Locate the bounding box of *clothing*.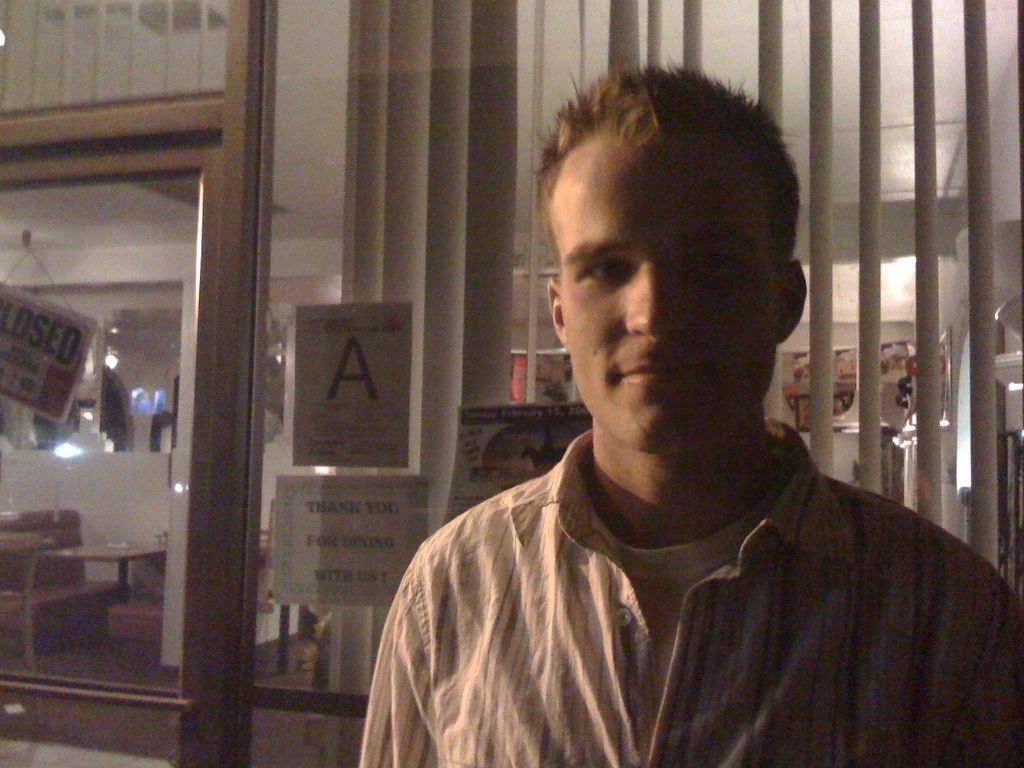
Bounding box: <box>356,425,1023,767</box>.
